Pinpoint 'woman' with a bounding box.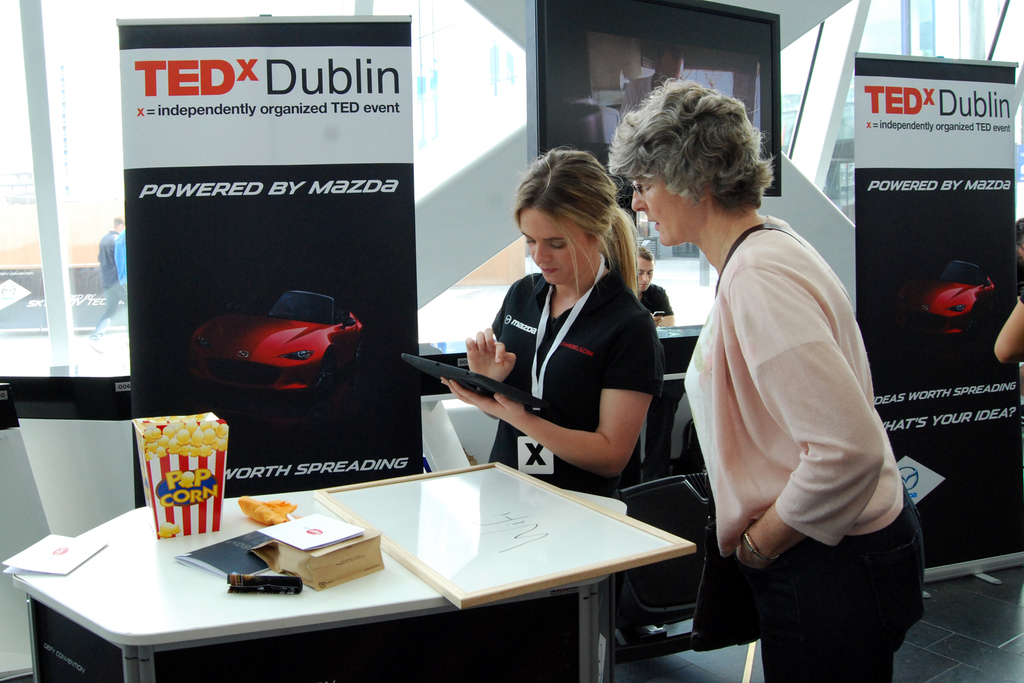
<bbox>453, 160, 671, 523</bbox>.
